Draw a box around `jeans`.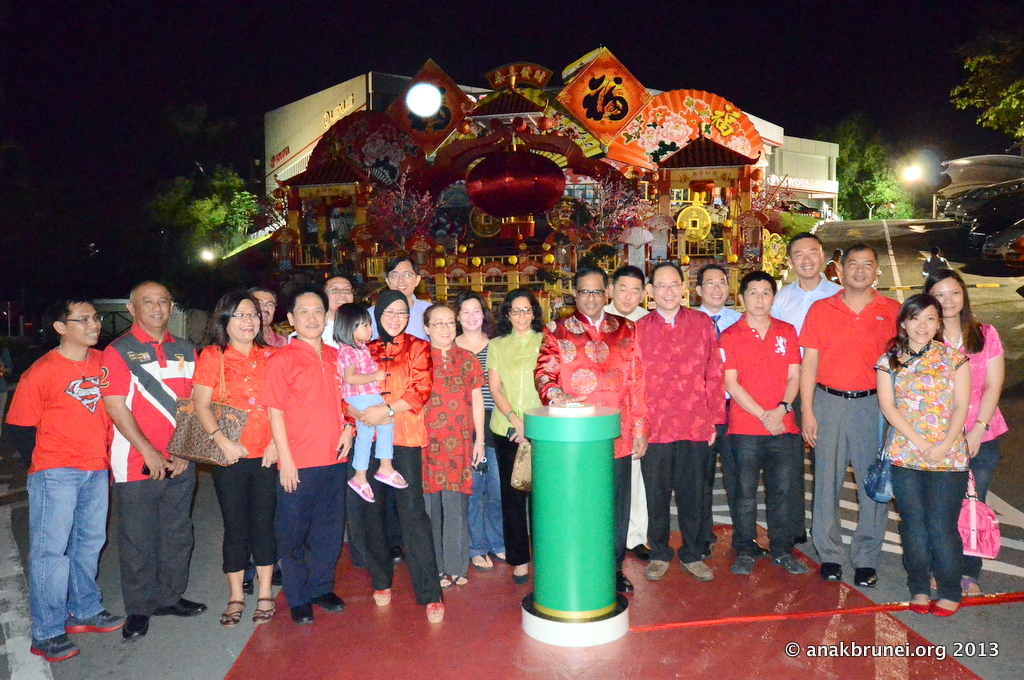
box=[19, 464, 110, 645].
